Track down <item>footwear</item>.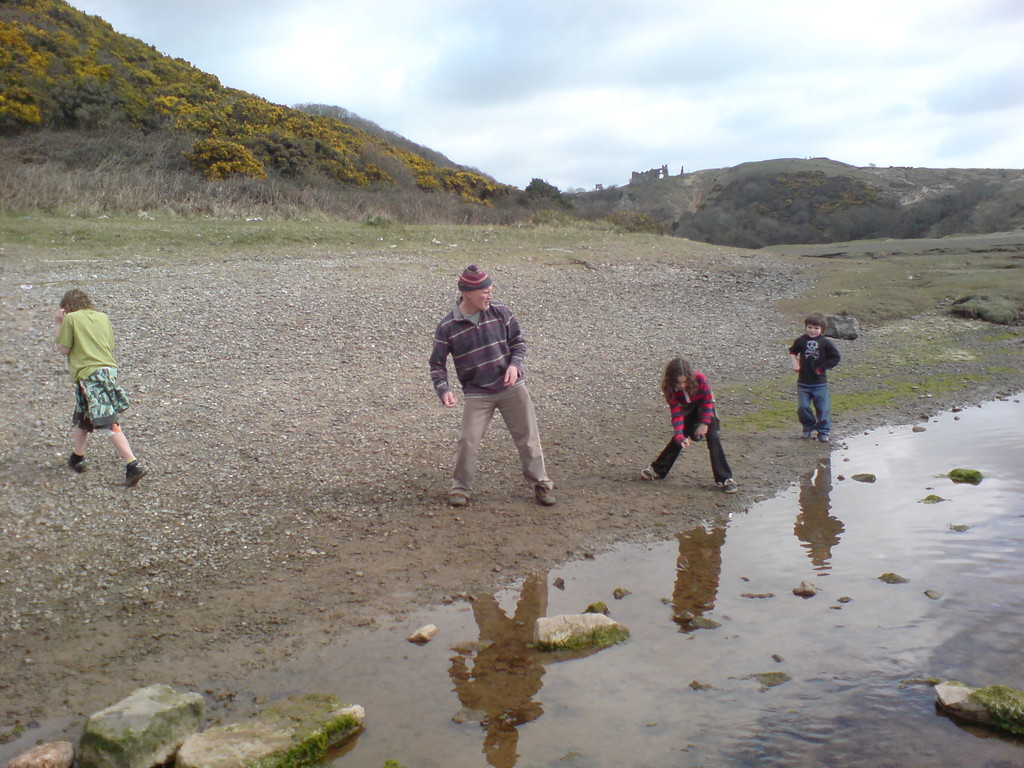
Tracked to 127,463,148,490.
